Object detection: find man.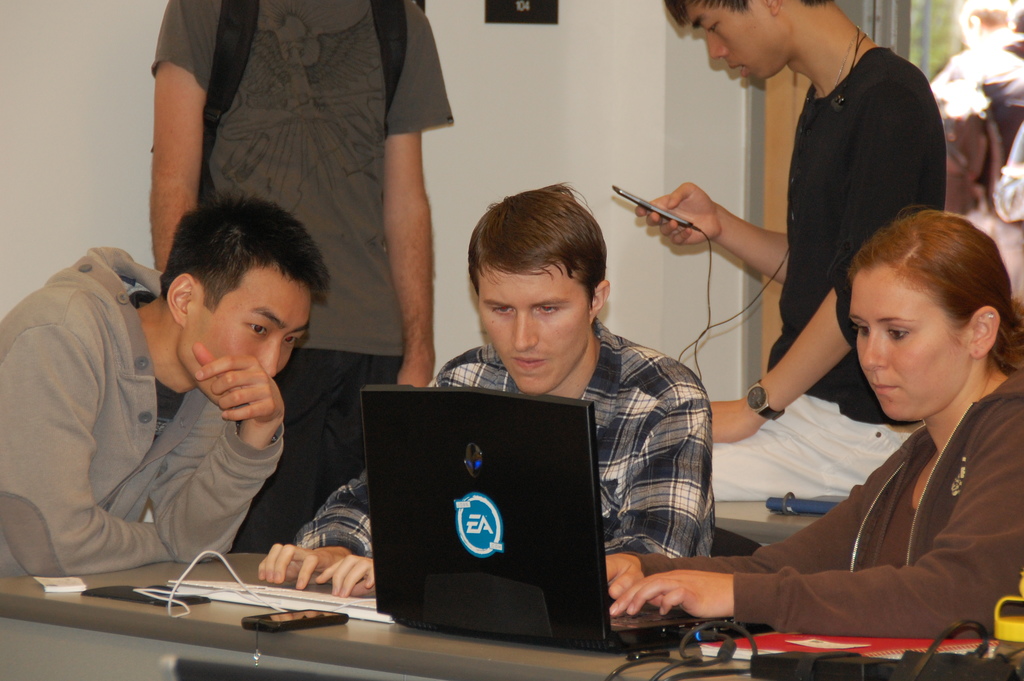
{"x1": 11, "y1": 190, "x2": 300, "y2": 612}.
